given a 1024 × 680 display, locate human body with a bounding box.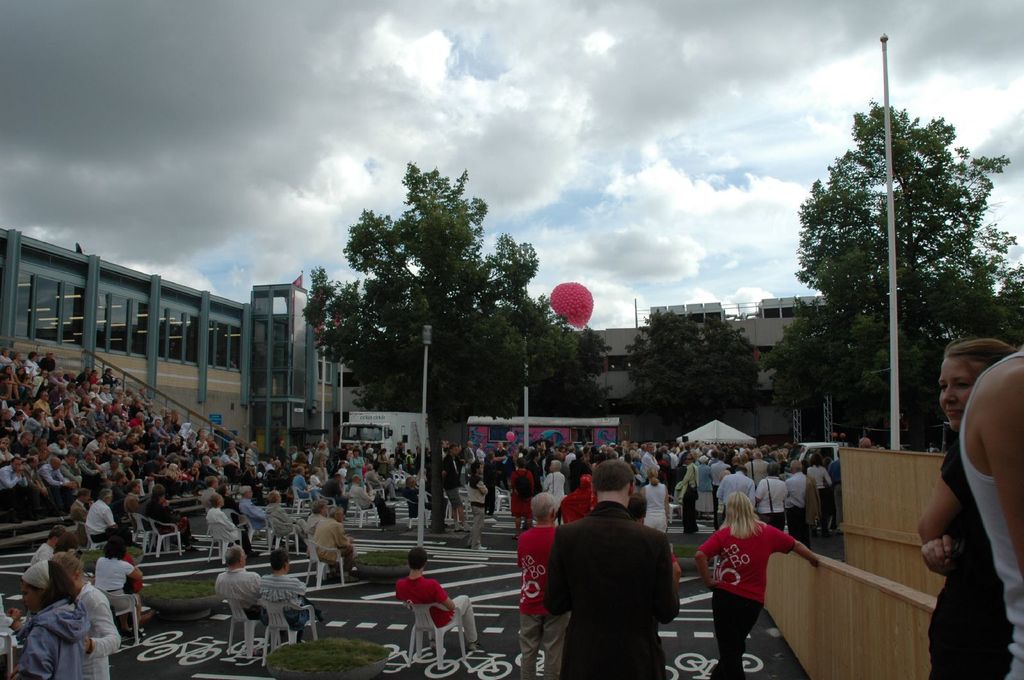
Located: region(93, 541, 152, 617).
